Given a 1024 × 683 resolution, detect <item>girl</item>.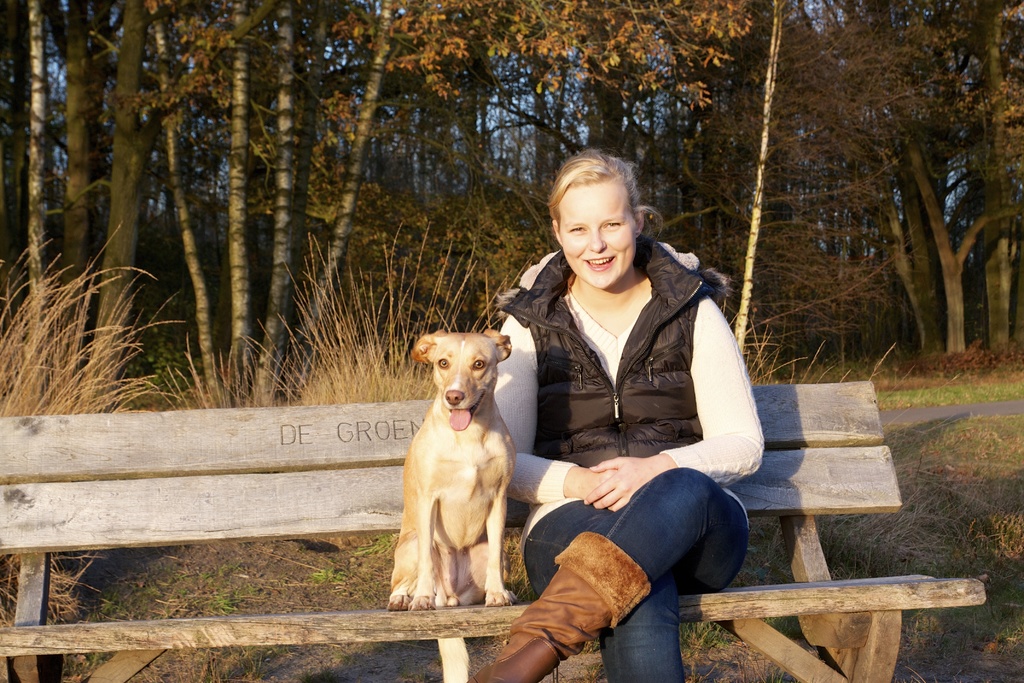
[x1=466, y1=149, x2=766, y2=679].
